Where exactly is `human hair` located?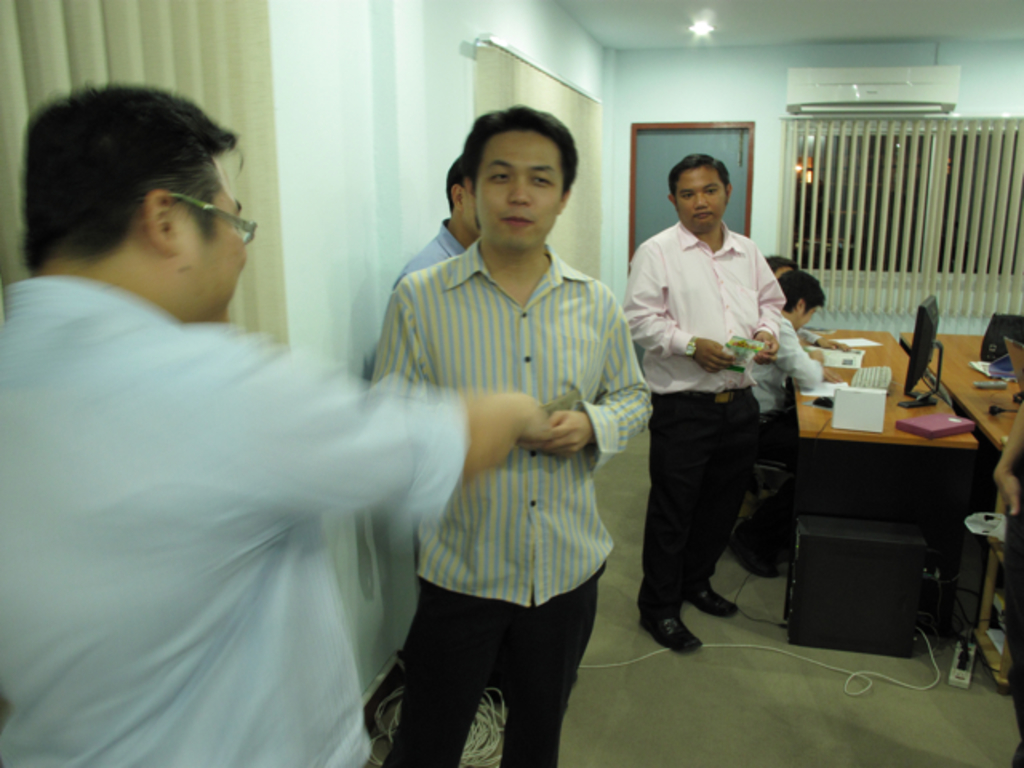
Its bounding box is (666,150,731,214).
